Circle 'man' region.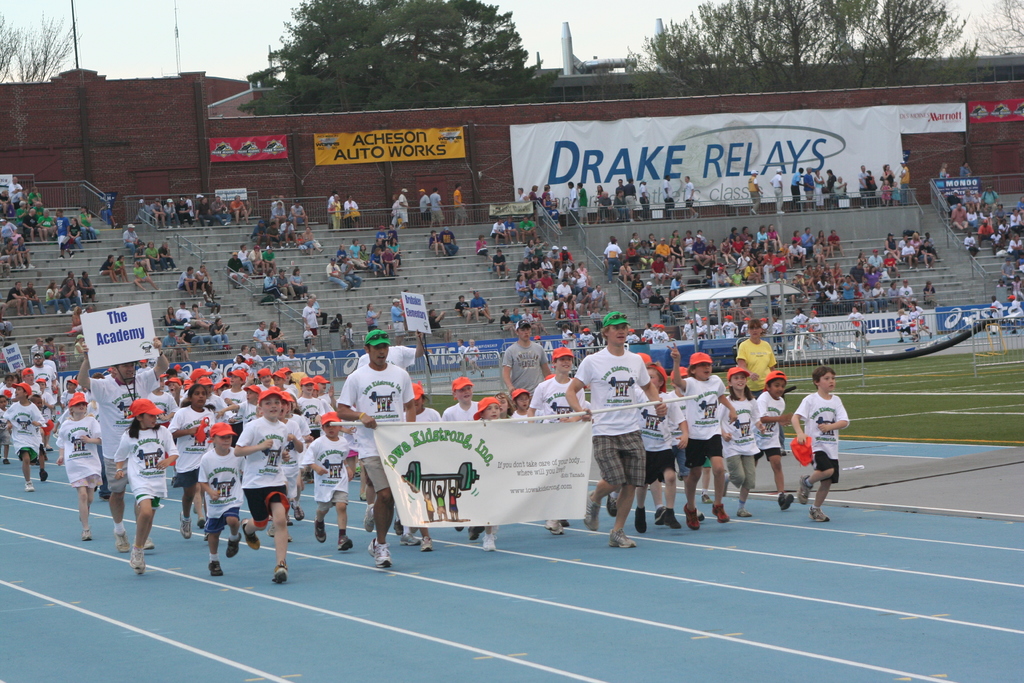
Region: 209:194:230:225.
